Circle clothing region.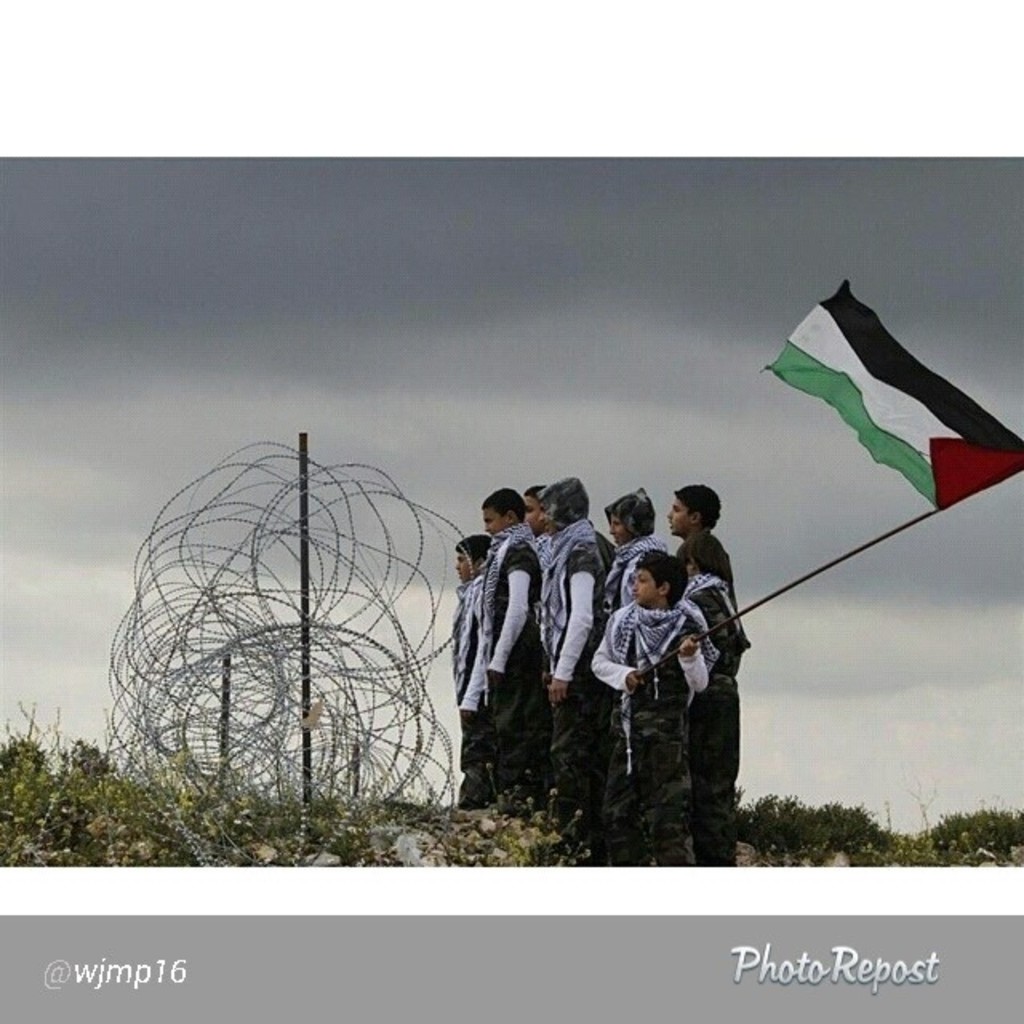
Region: [left=536, top=512, right=622, bottom=806].
